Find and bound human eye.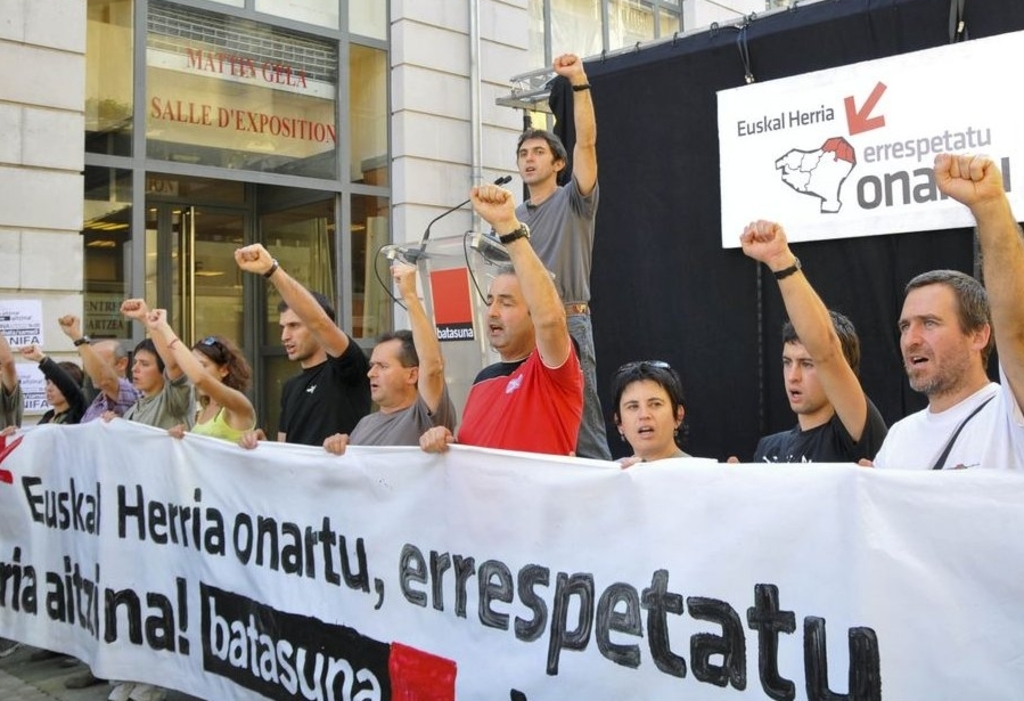
Bound: pyautogui.locateOnScreen(796, 358, 812, 368).
